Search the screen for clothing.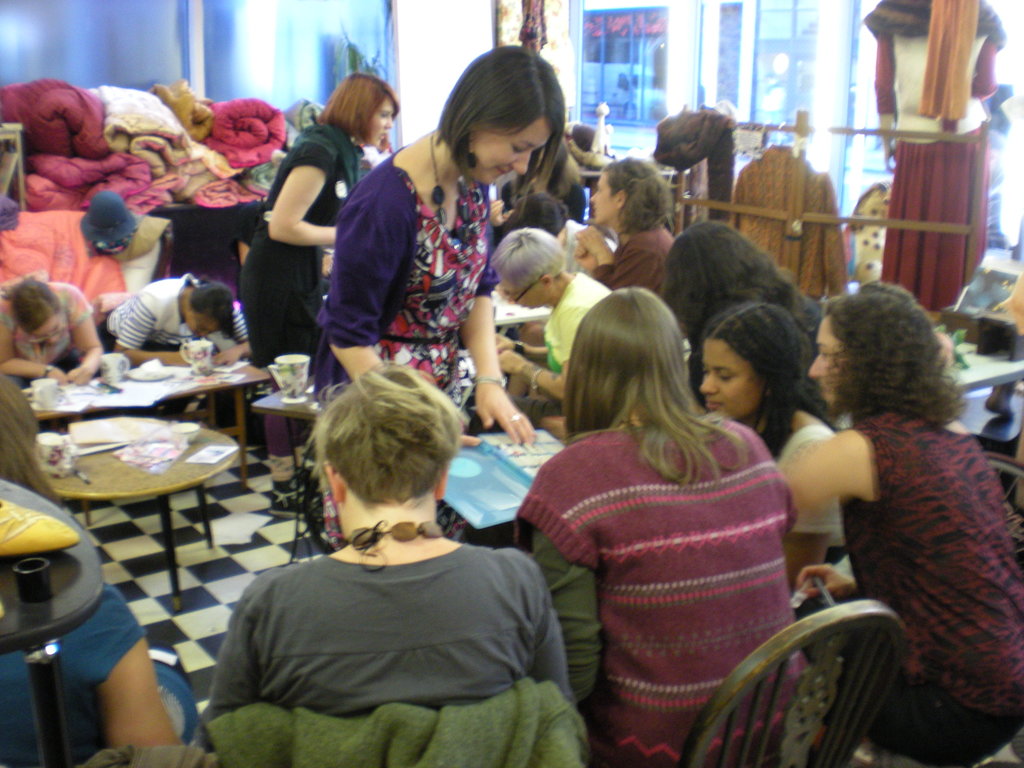
Found at [317,140,499,550].
